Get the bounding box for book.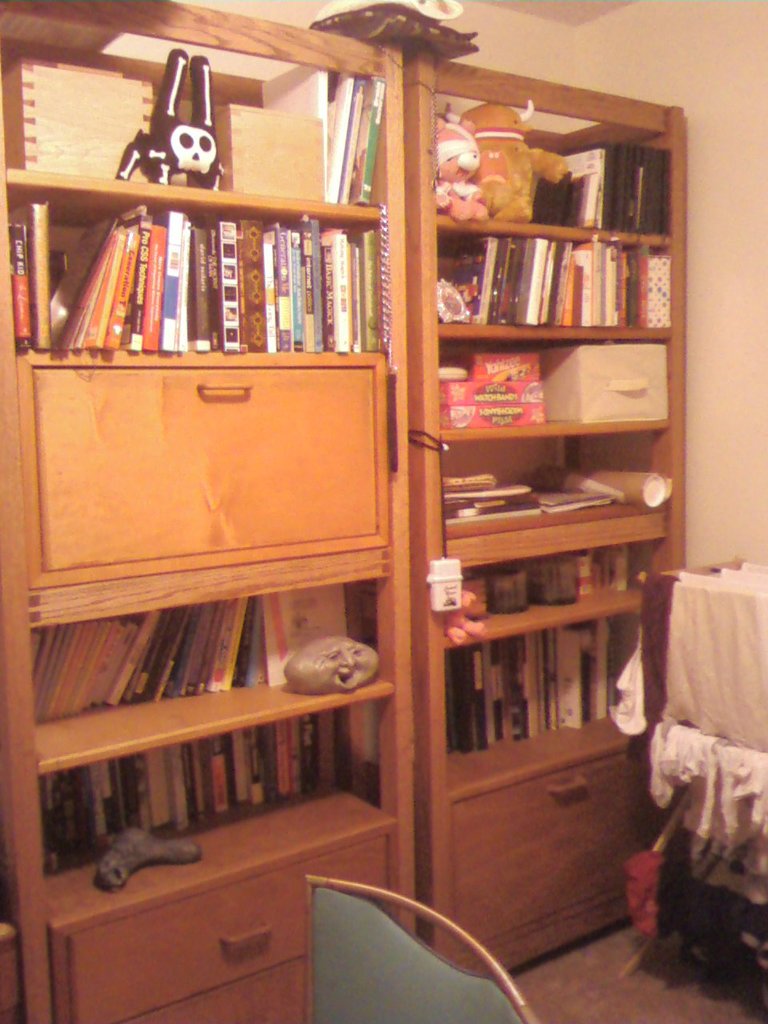
[left=528, top=476, right=619, bottom=515].
